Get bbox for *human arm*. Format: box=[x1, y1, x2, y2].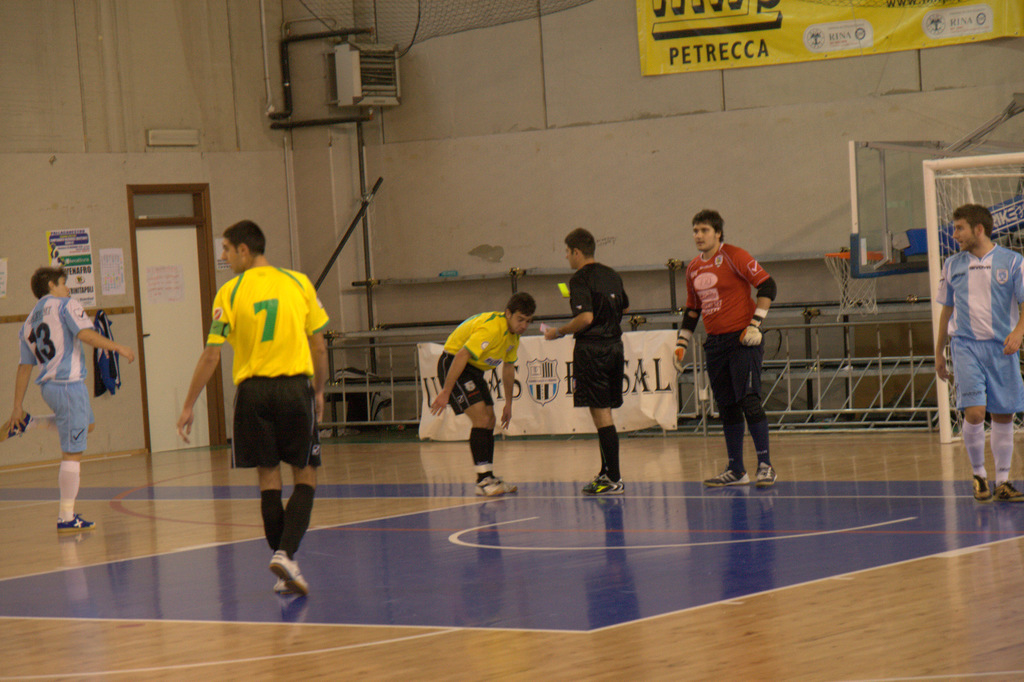
box=[672, 282, 700, 372].
